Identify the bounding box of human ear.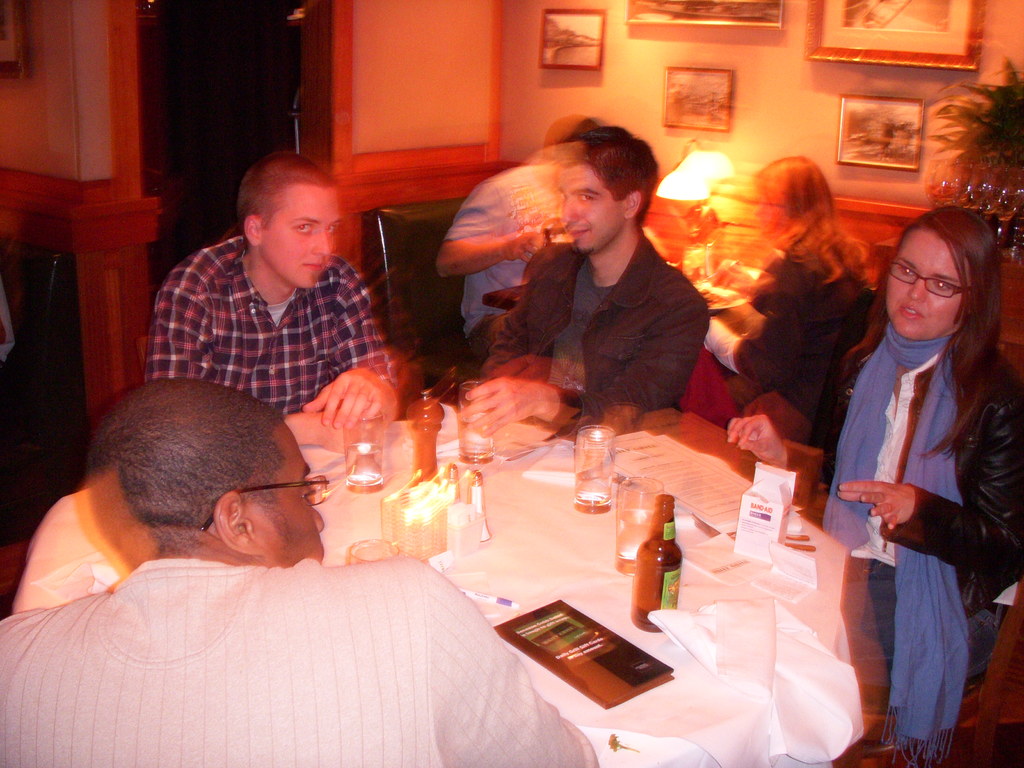
<bbox>214, 492, 262, 559</bbox>.
